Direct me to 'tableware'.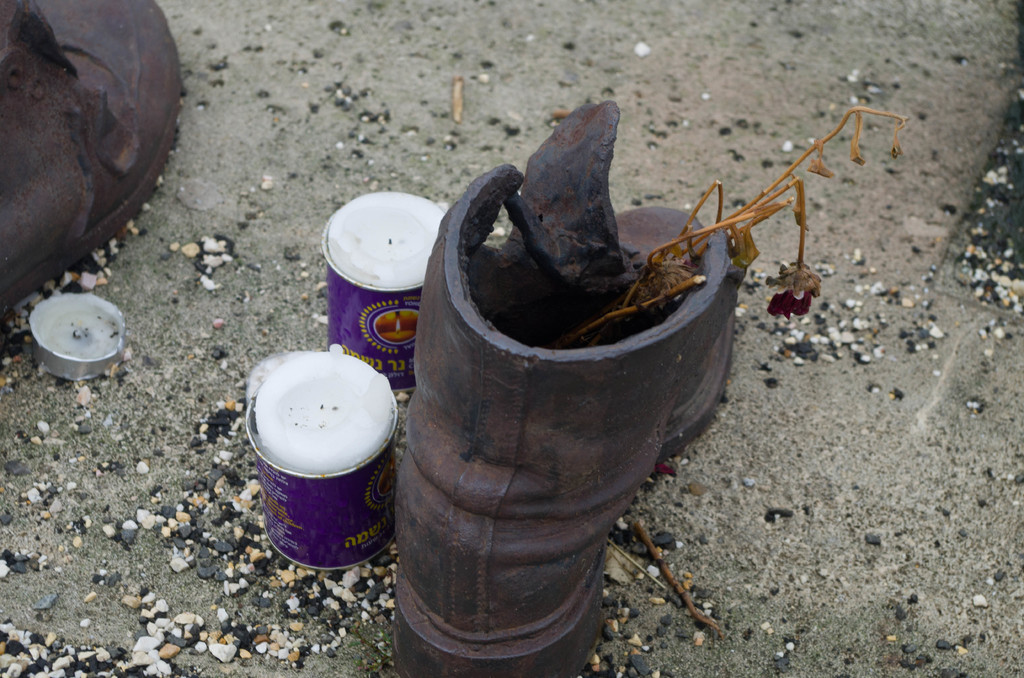
Direction: region(236, 344, 404, 574).
